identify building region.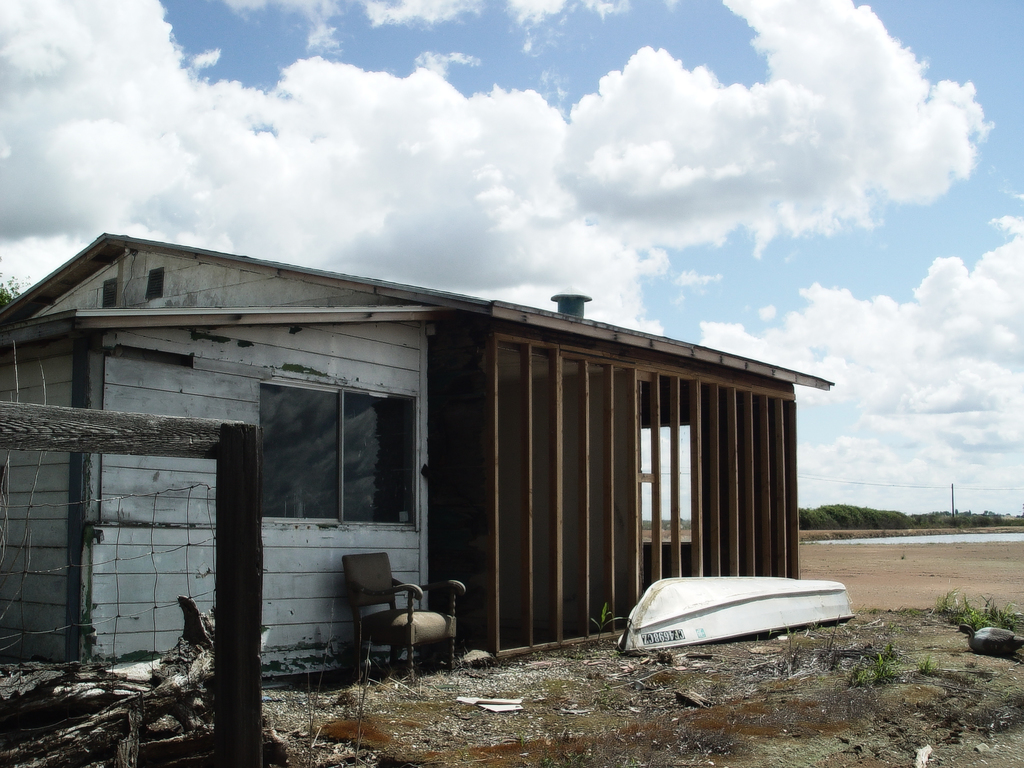
Region: region(0, 232, 838, 694).
